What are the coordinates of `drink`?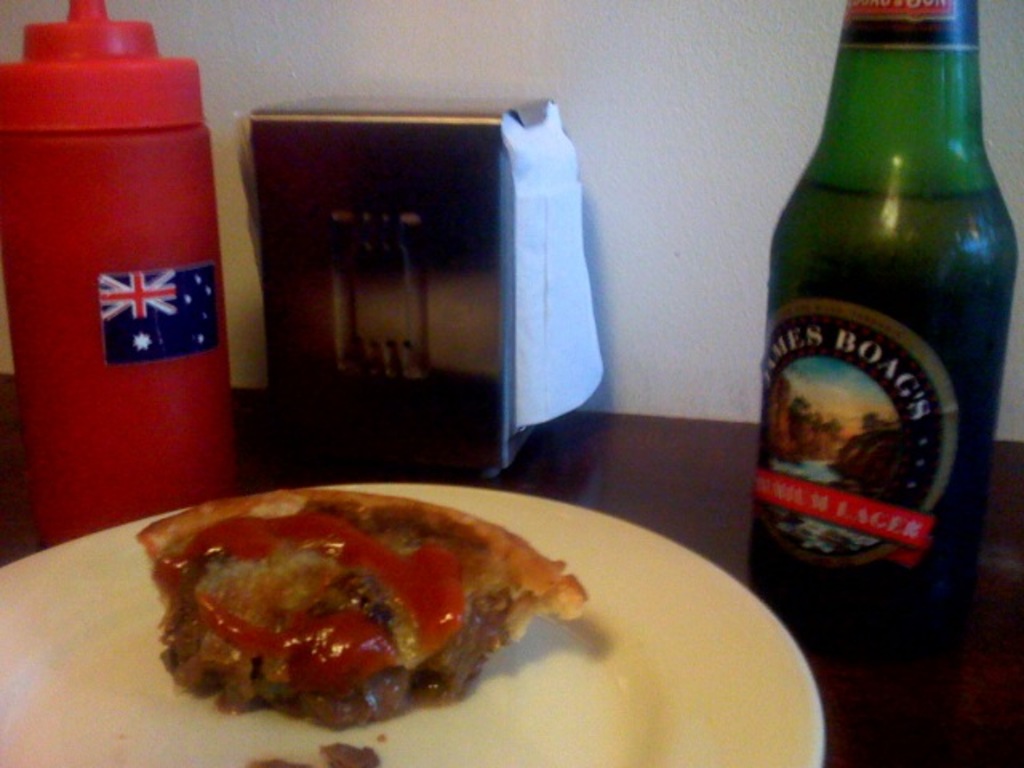
bbox=(746, 179, 1016, 766).
